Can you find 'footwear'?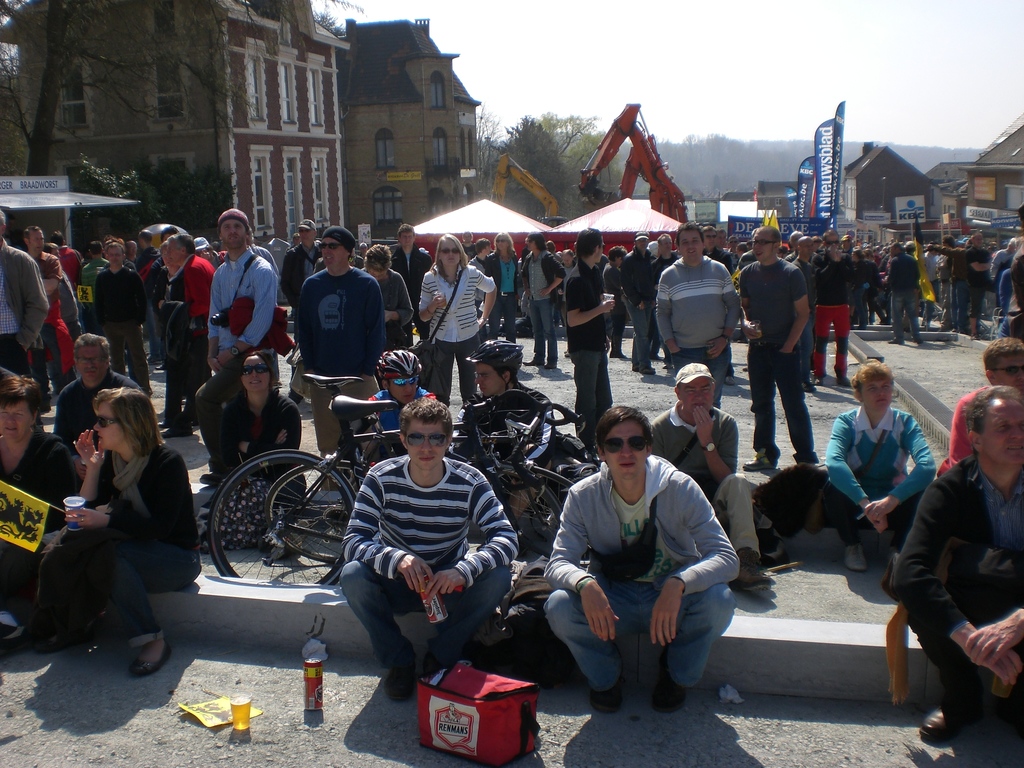
Yes, bounding box: bbox=[596, 678, 621, 713].
